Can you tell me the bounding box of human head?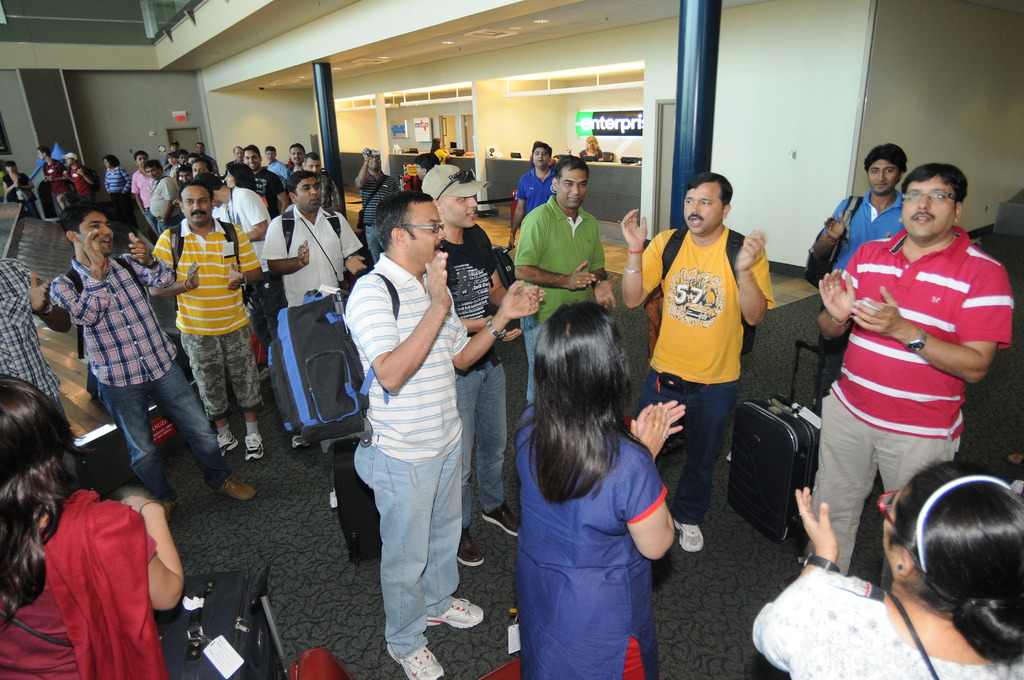
<region>102, 154, 122, 168</region>.
